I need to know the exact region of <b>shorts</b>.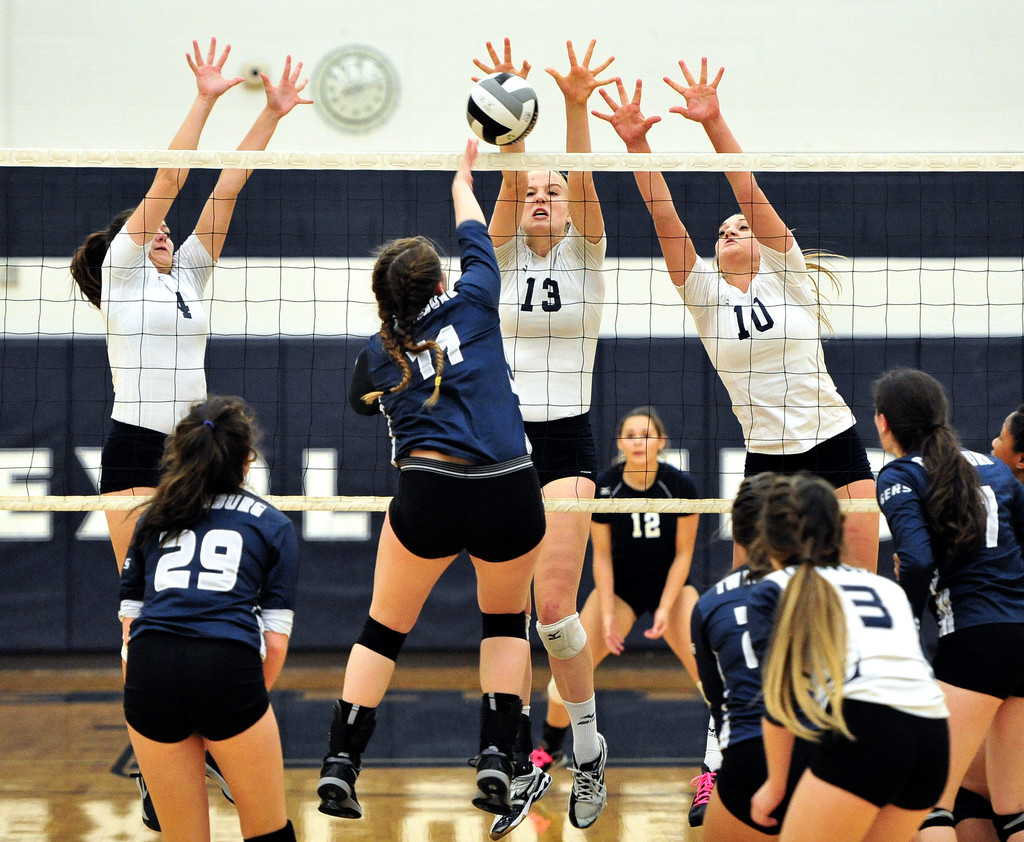
Region: (left=388, top=458, right=549, bottom=562).
